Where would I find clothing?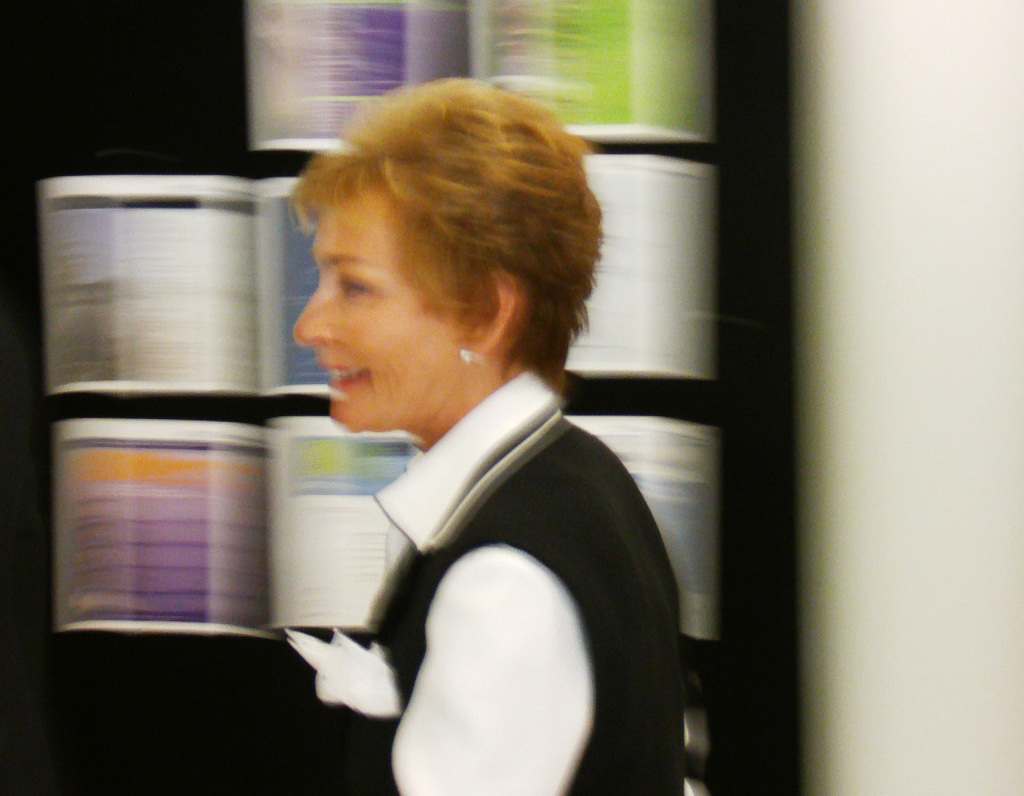
At [x1=286, y1=369, x2=678, y2=795].
